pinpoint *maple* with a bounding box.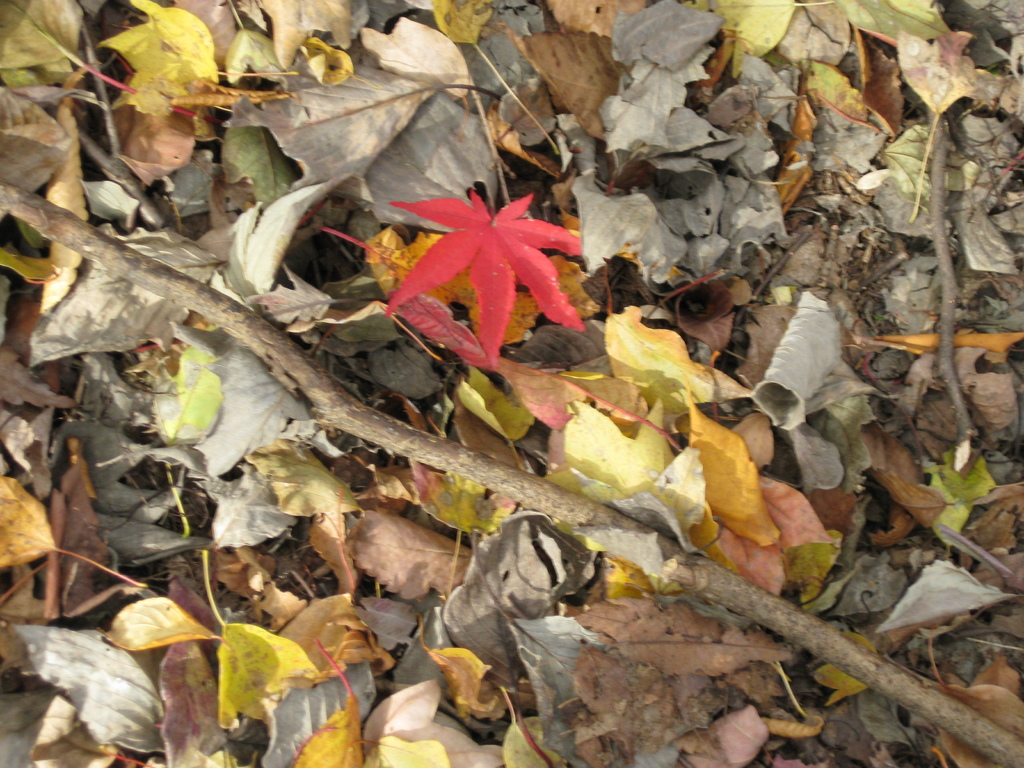
5 4 1019 767.
